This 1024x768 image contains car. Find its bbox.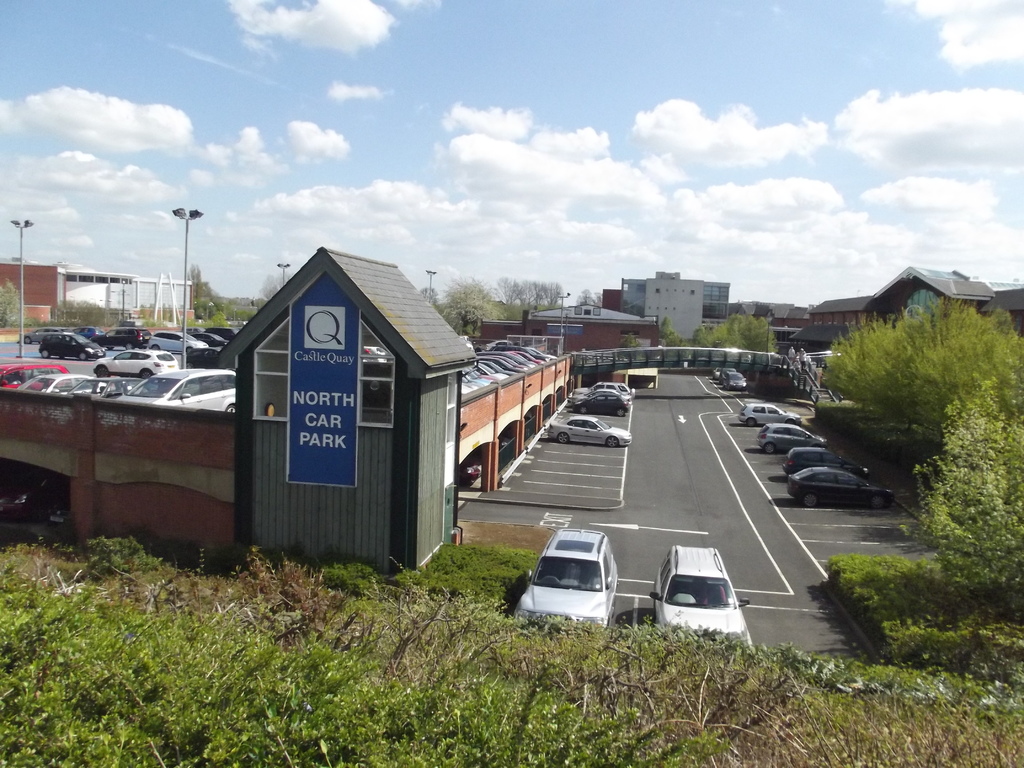
crop(541, 409, 636, 450).
